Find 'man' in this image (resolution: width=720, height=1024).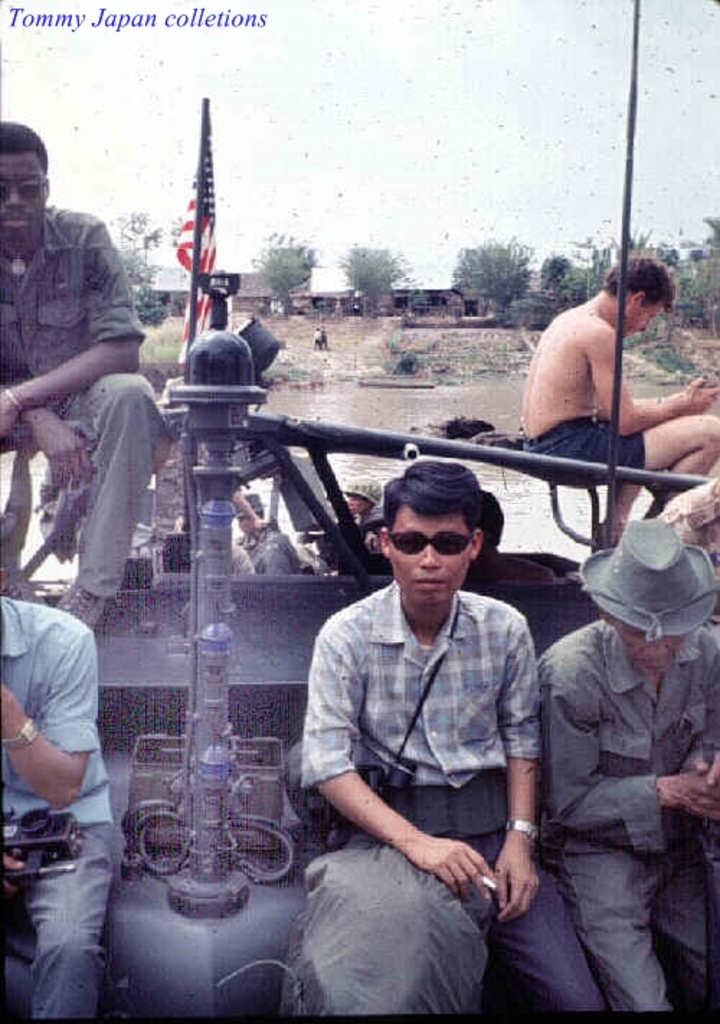
left=0, top=609, right=128, bottom=1023.
